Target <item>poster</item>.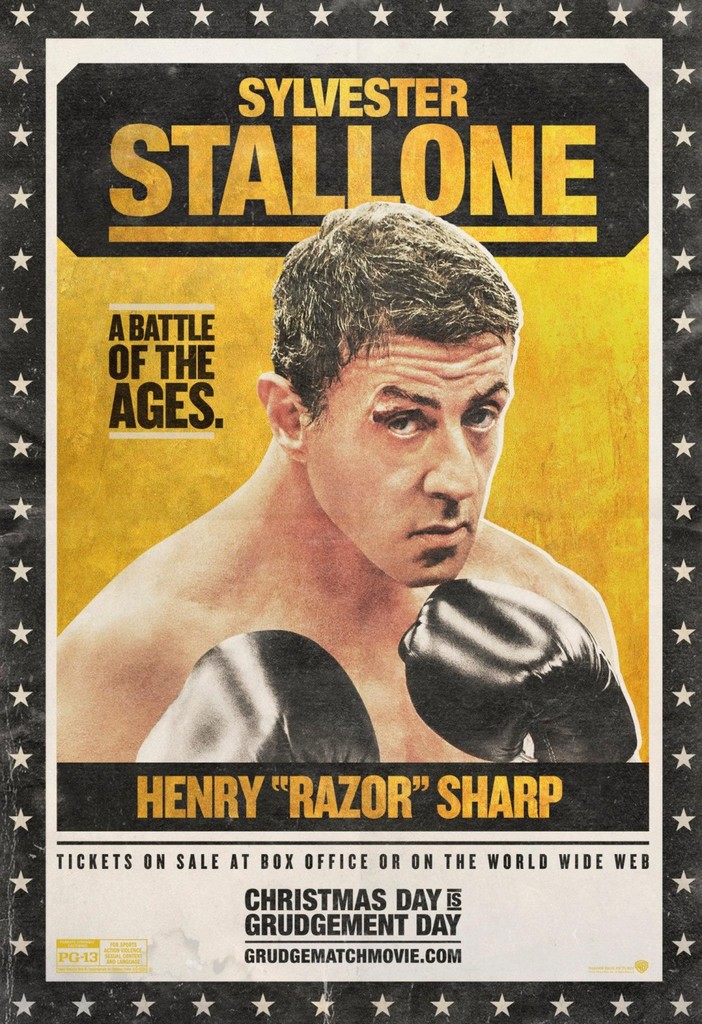
Target region: {"left": 0, "top": 0, "right": 701, "bottom": 1023}.
